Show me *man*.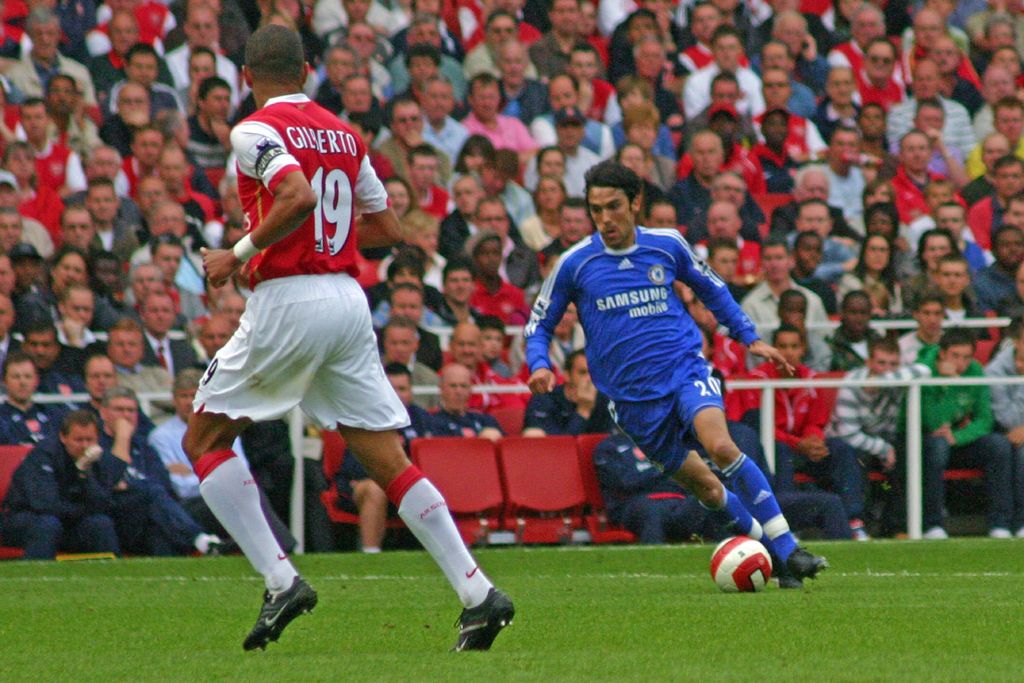
*man* is here: (521, 188, 786, 588).
